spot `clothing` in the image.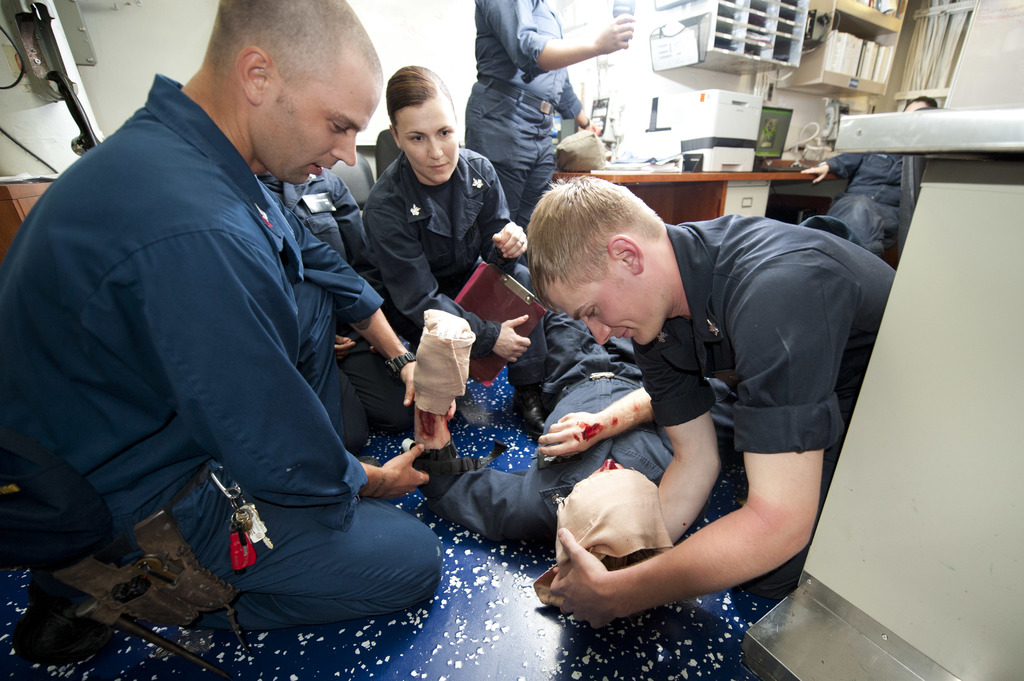
`clothing` found at {"left": 19, "top": 58, "right": 406, "bottom": 647}.
